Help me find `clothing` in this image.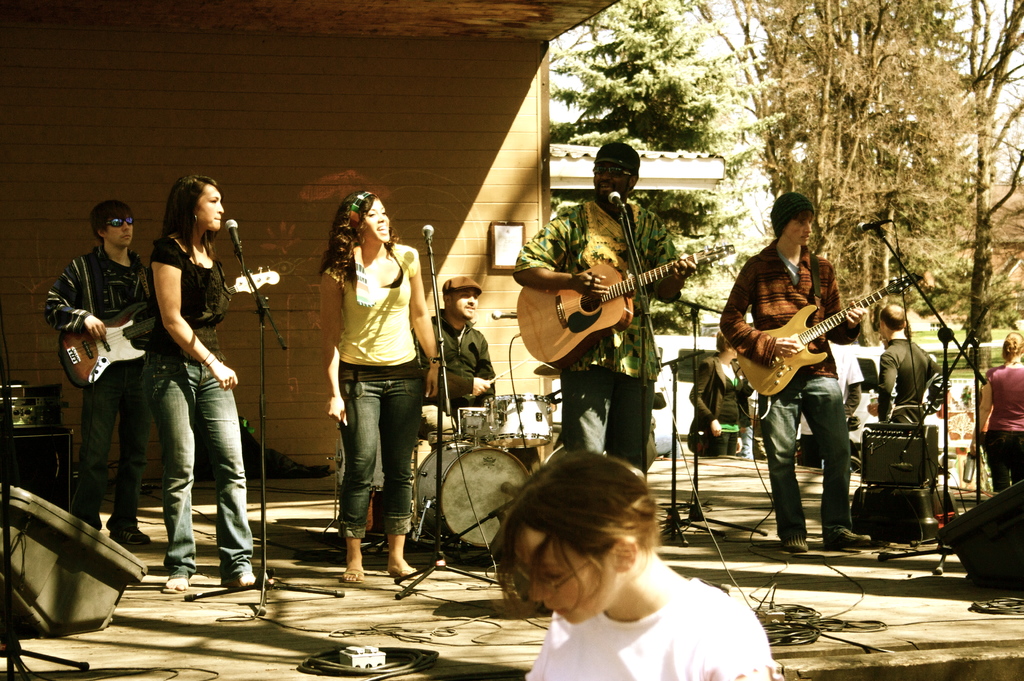
Found it: [983,363,1023,492].
